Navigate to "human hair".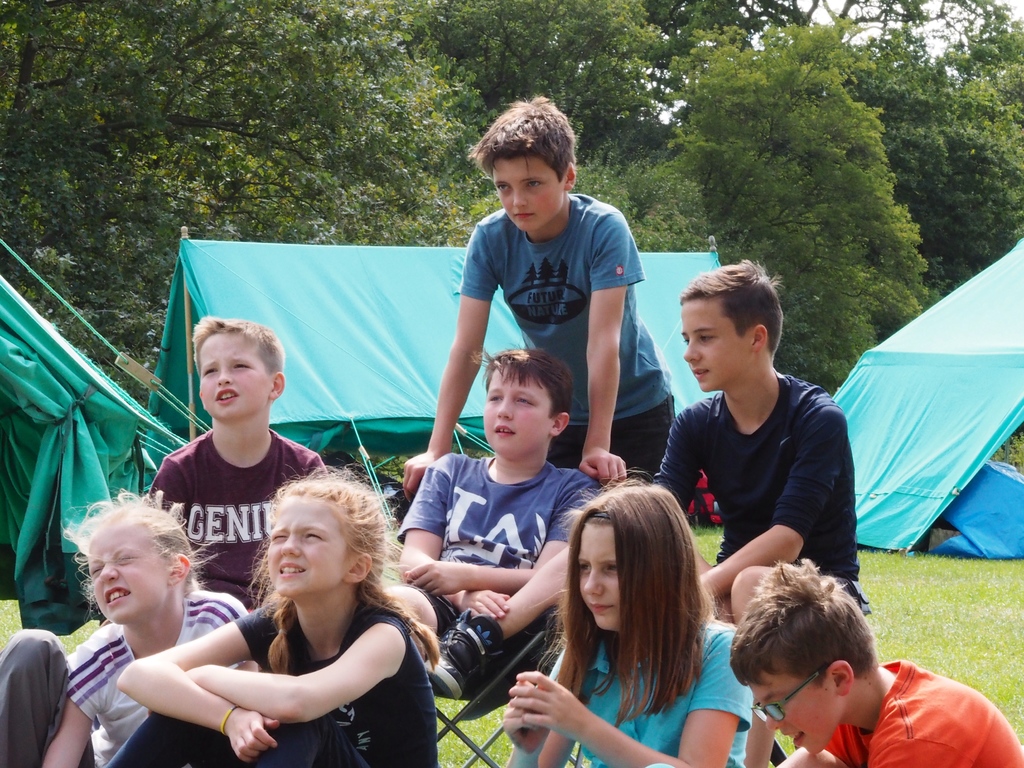
Navigation target: bbox(246, 468, 445, 674).
